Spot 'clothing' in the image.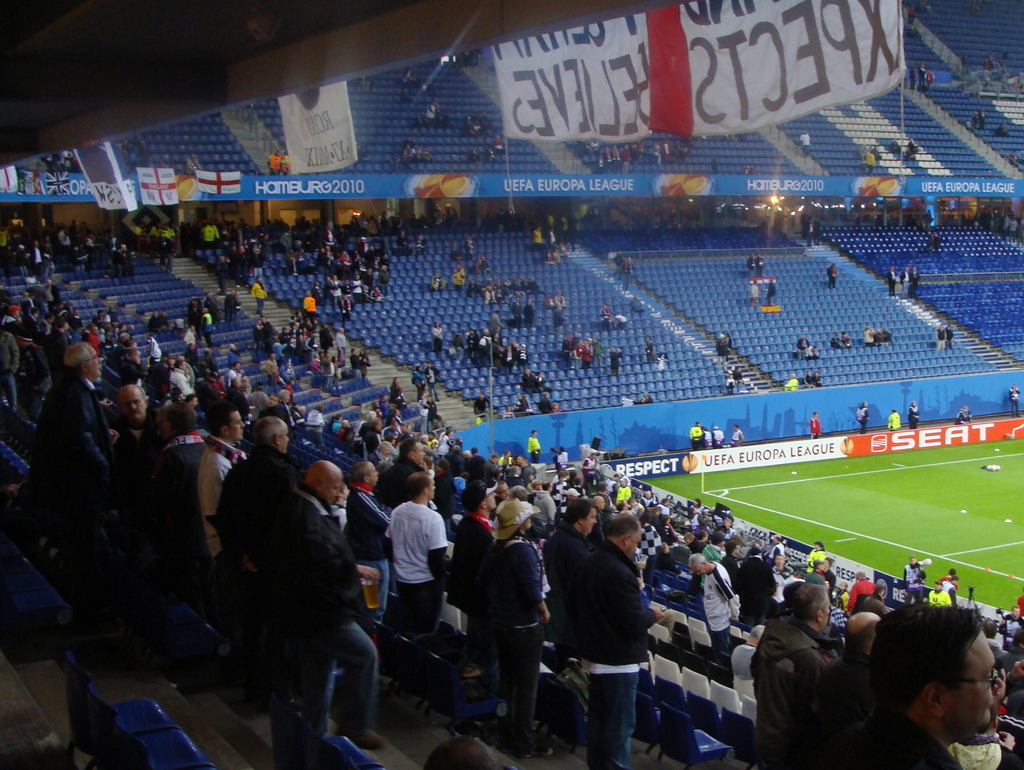
'clothing' found at crop(689, 426, 705, 448).
